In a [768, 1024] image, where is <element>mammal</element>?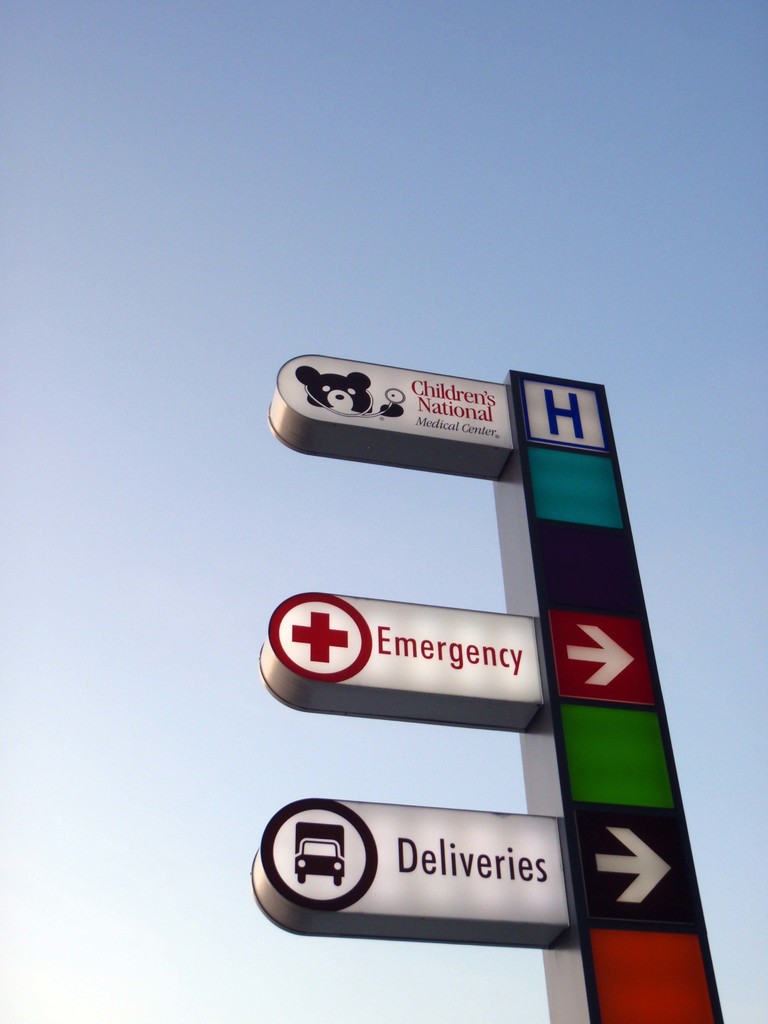
select_region(294, 367, 403, 415).
